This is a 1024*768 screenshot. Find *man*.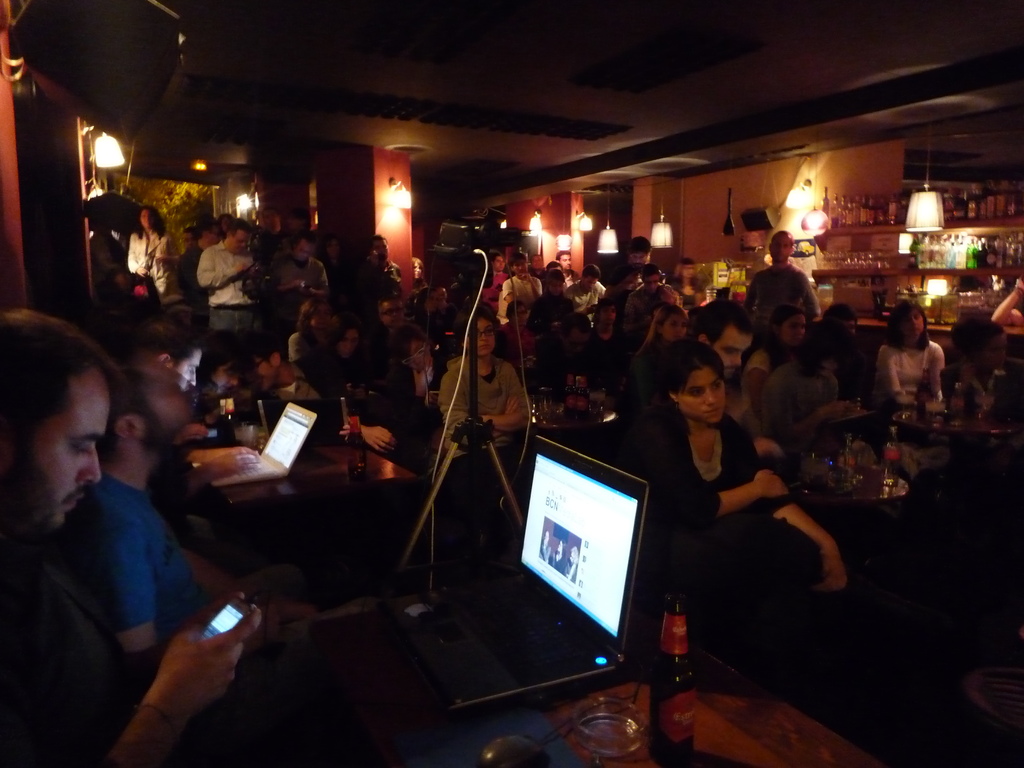
Bounding box: box=[346, 294, 457, 412].
